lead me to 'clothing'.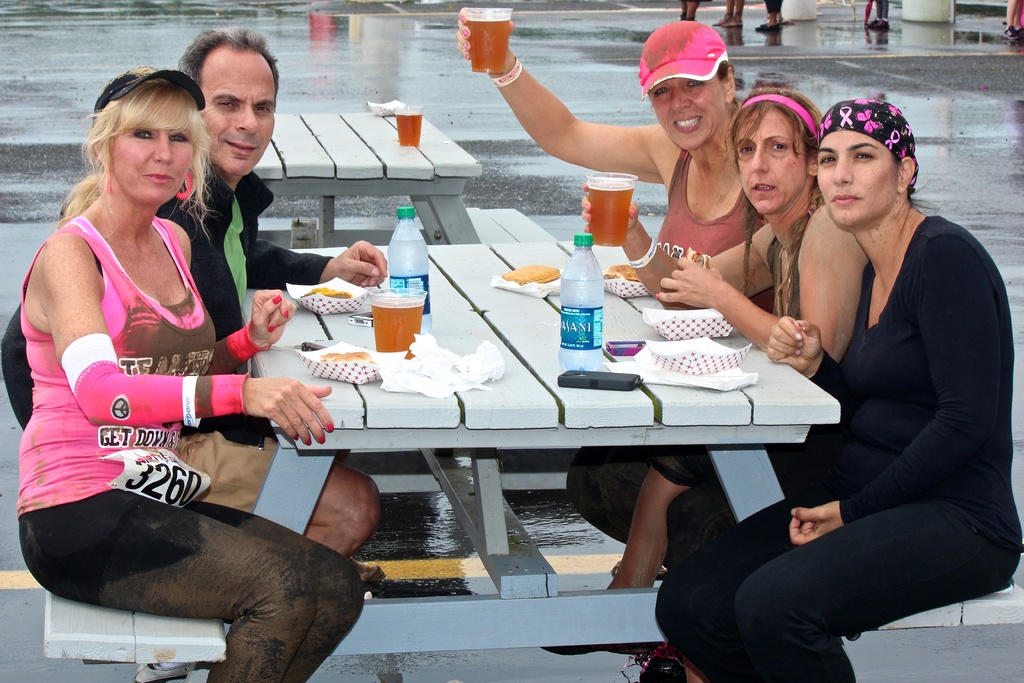
Lead to (left=27, top=208, right=380, bottom=682).
